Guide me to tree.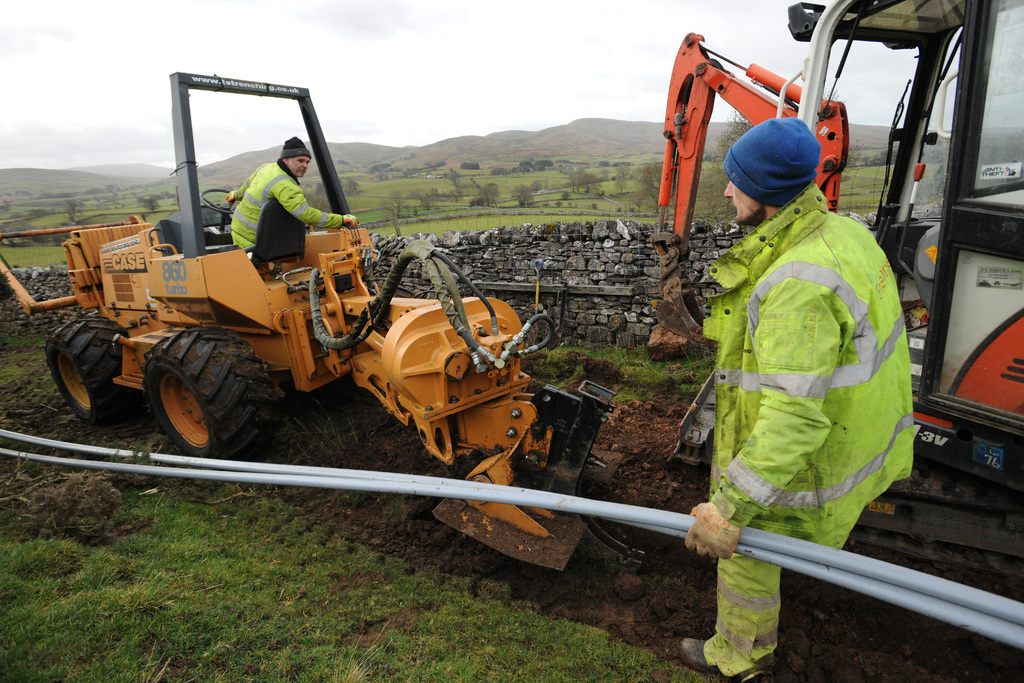
Guidance: <region>138, 197, 159, 217</region>.
